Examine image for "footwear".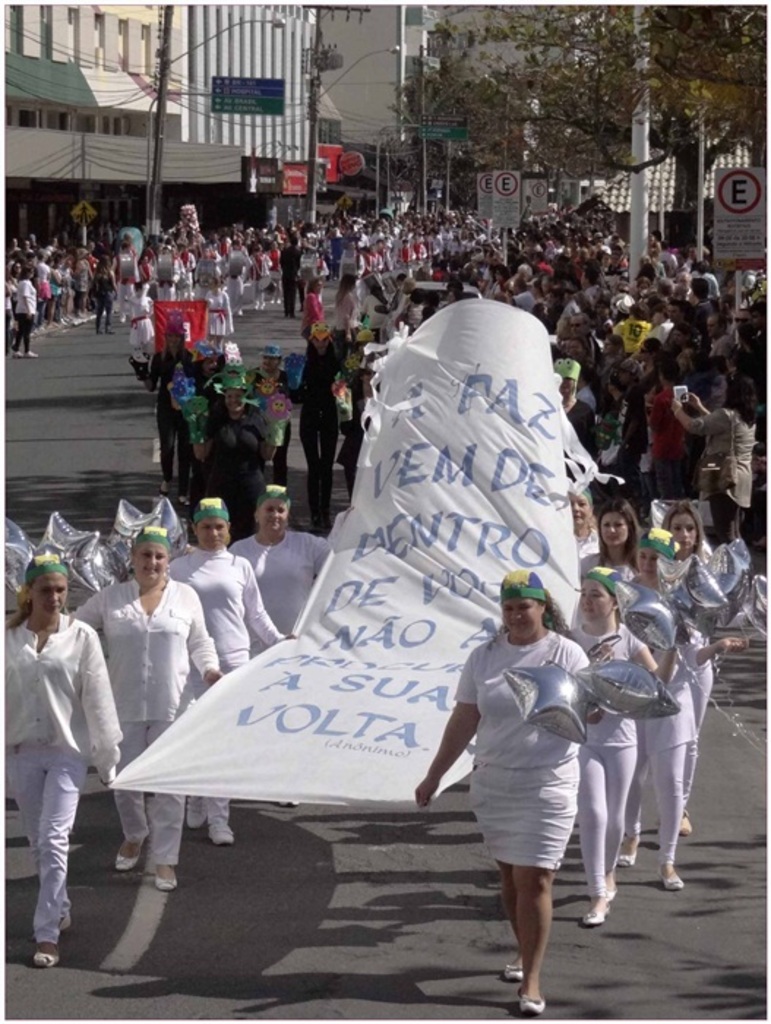
Examination result: BBox(521, 996, 543, 1020).
